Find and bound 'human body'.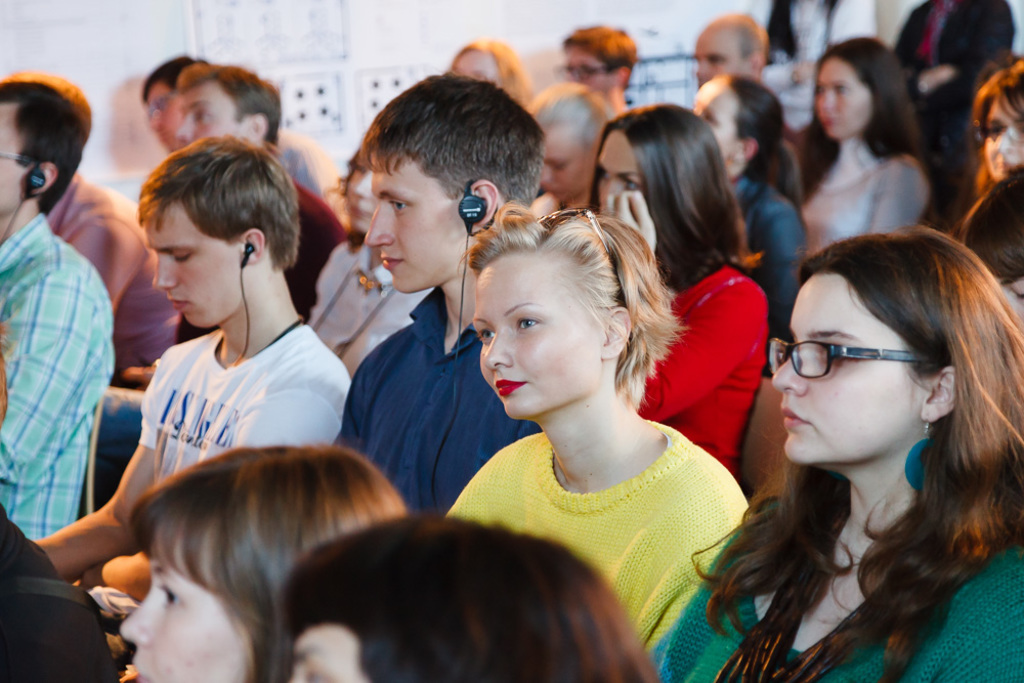
Bound: (left=80, top=167, right=361, bottom=524).
